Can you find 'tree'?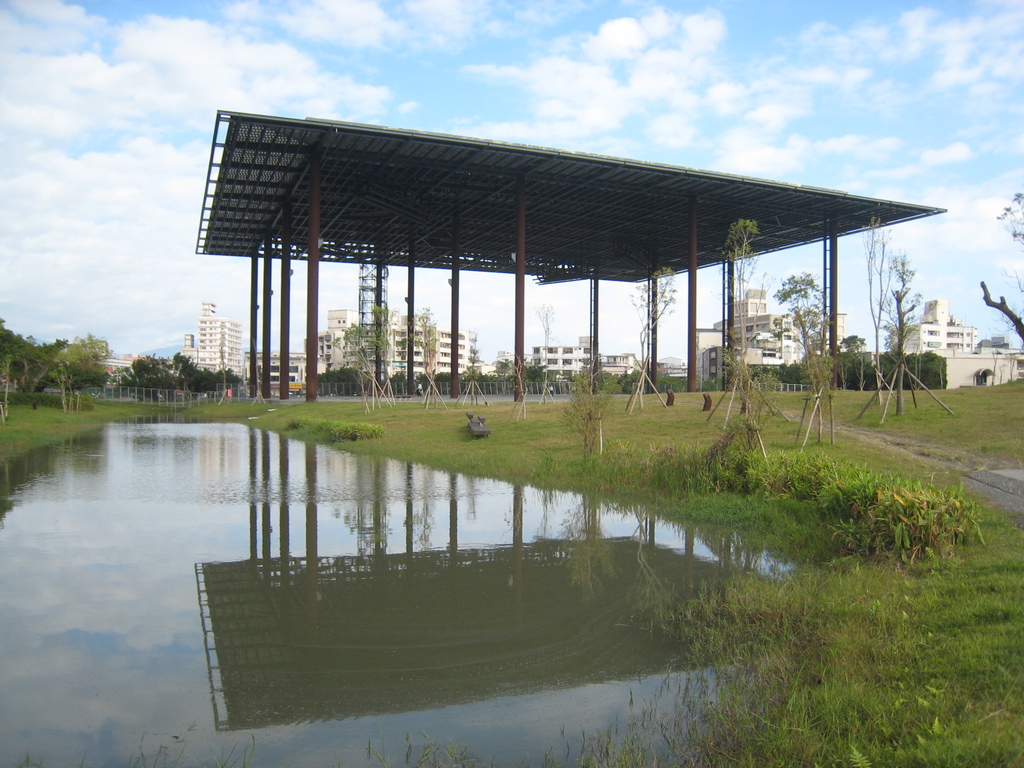
Yes, bounding box: {"left": 714, "top": 212, "right": 774, "bottom": 482}.
